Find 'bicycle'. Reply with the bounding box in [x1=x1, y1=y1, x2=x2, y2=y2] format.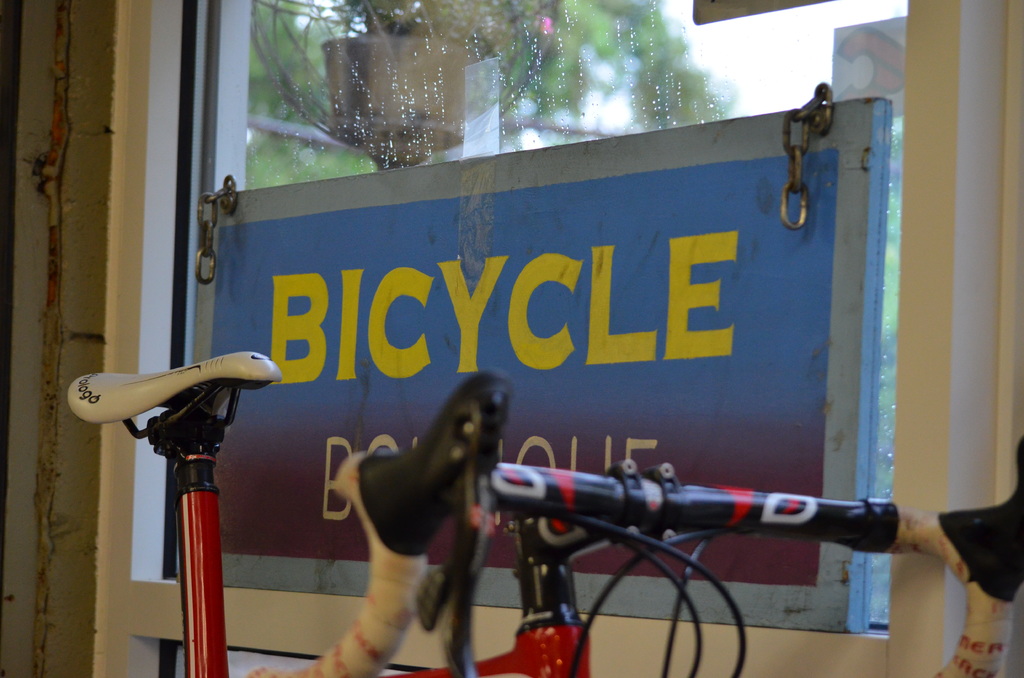
[x1=67, y1=351, x2=1023, y2=677].
